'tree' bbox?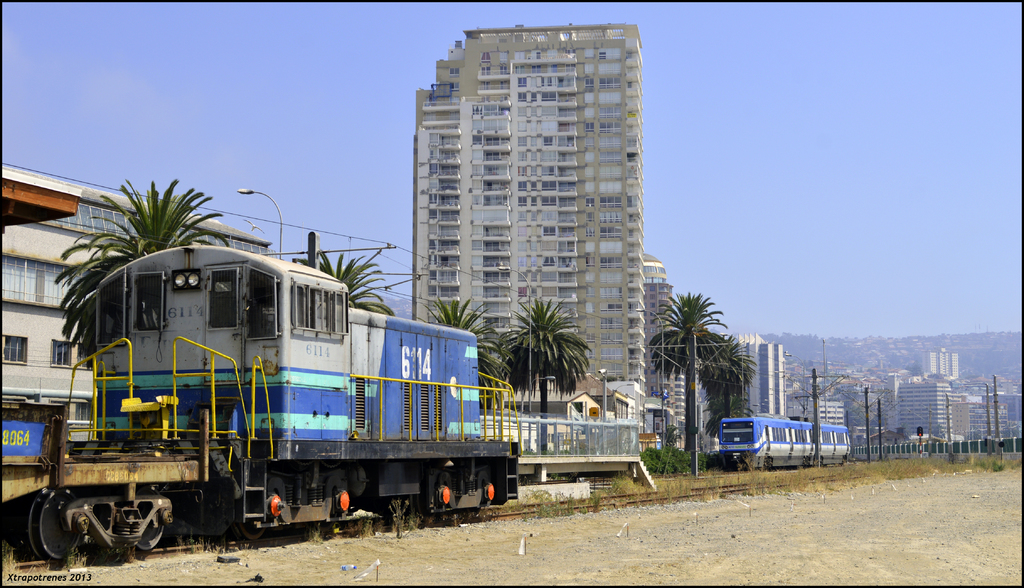
(left=645, top=285, right=726, bottom=477)
